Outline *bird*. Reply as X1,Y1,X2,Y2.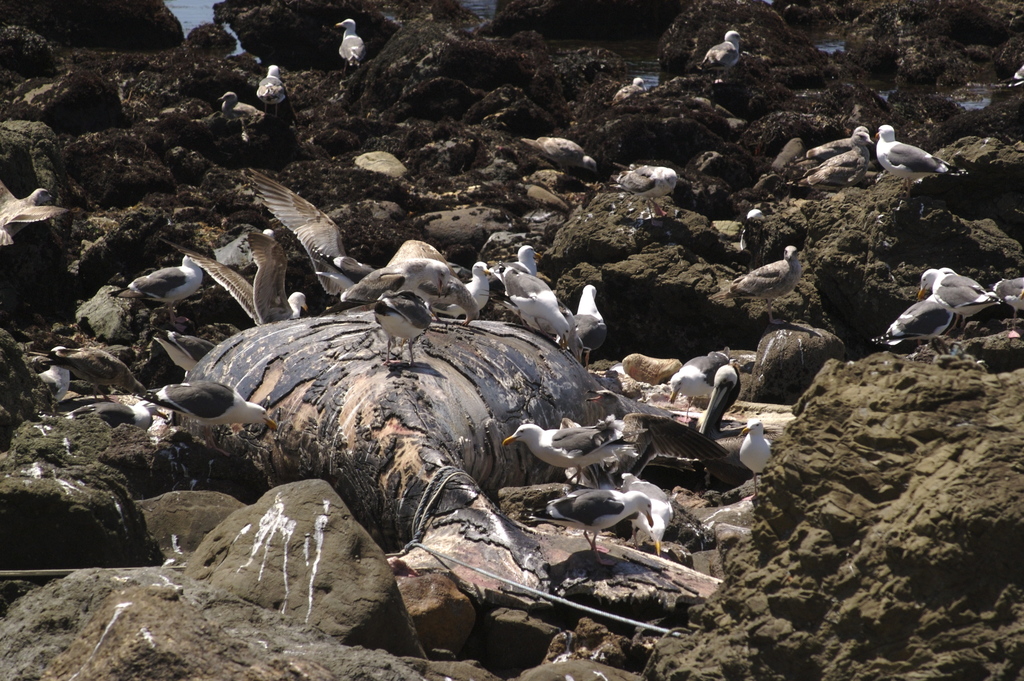
148,325,219,367.
